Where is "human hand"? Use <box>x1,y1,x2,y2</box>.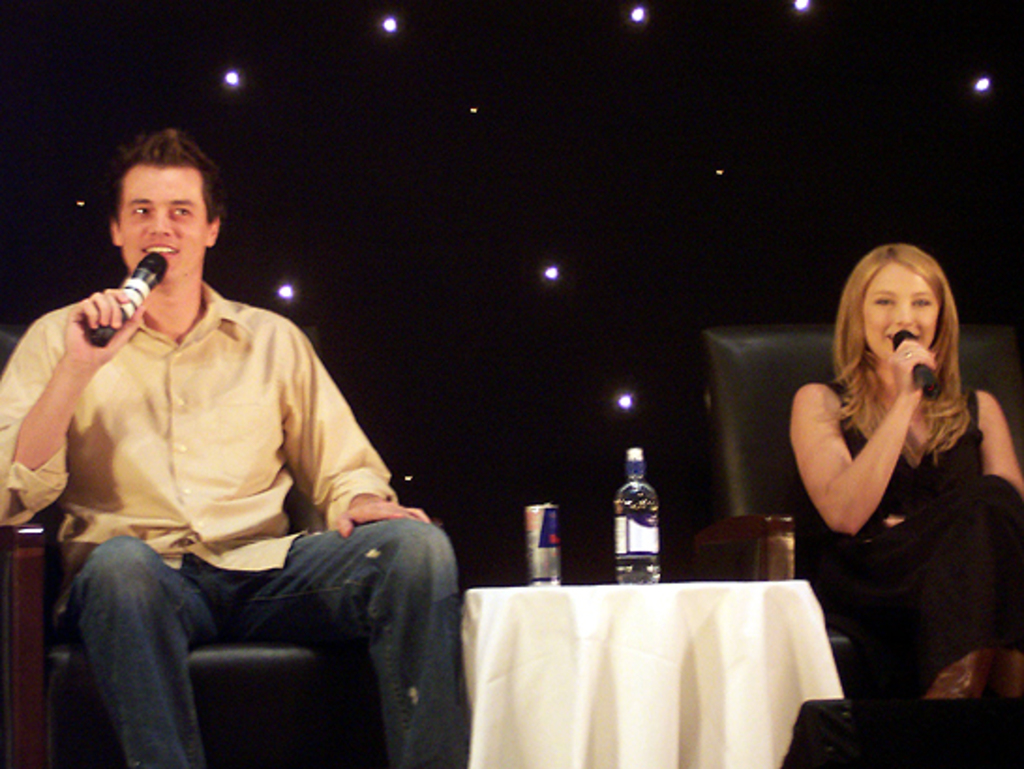
<box>338,495,433,536</box>.
